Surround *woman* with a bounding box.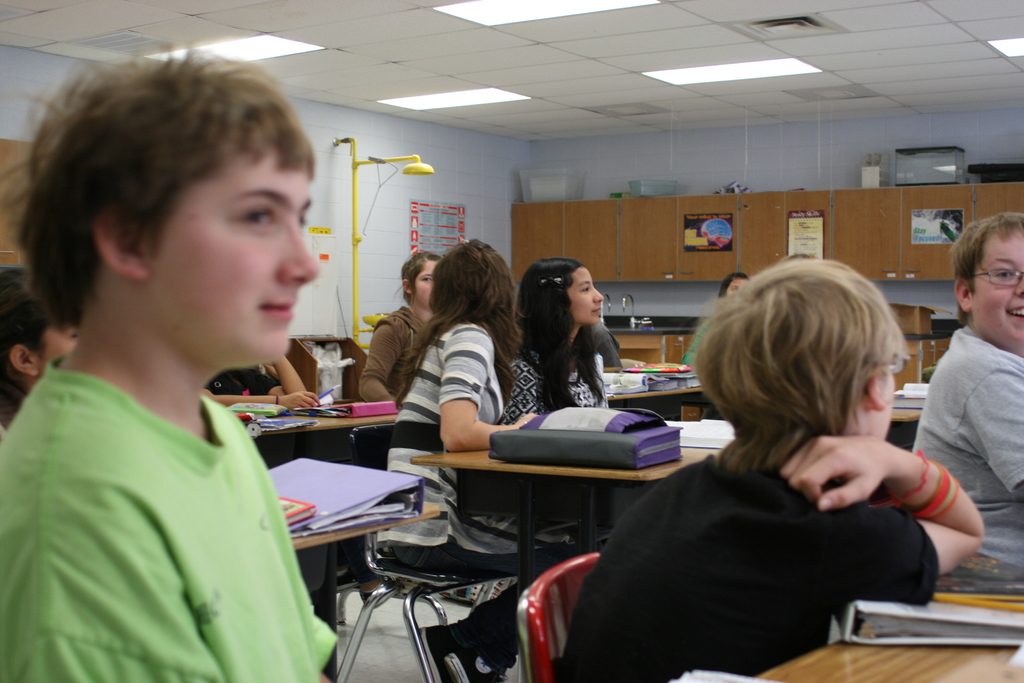
rect(356, 247, 444, 413).
